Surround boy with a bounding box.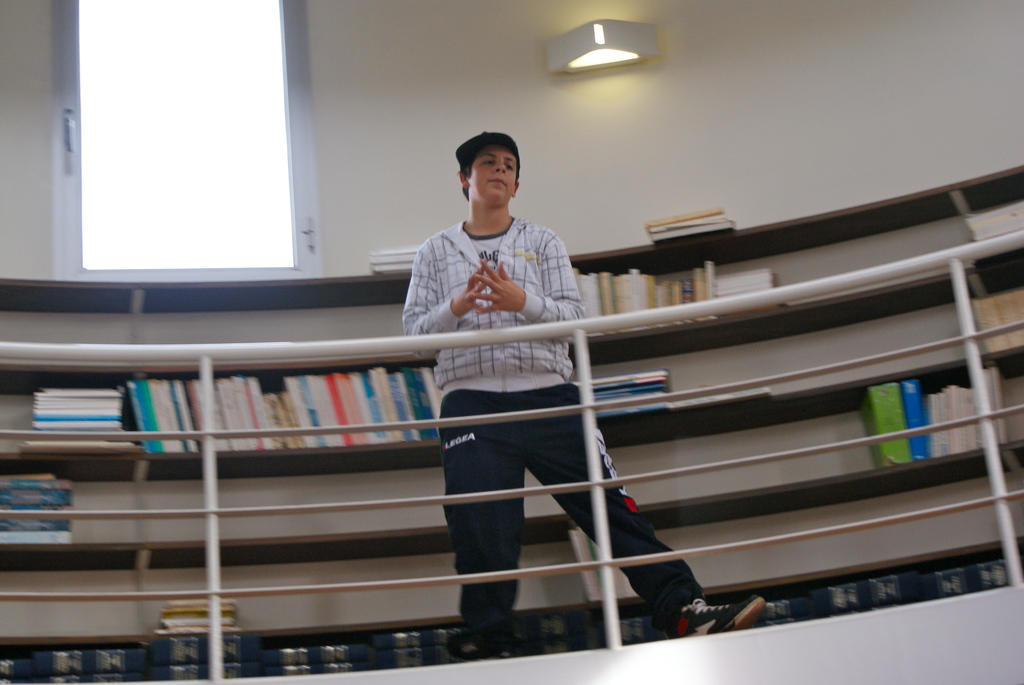
<region>404, 131, 766, 636</region>.
